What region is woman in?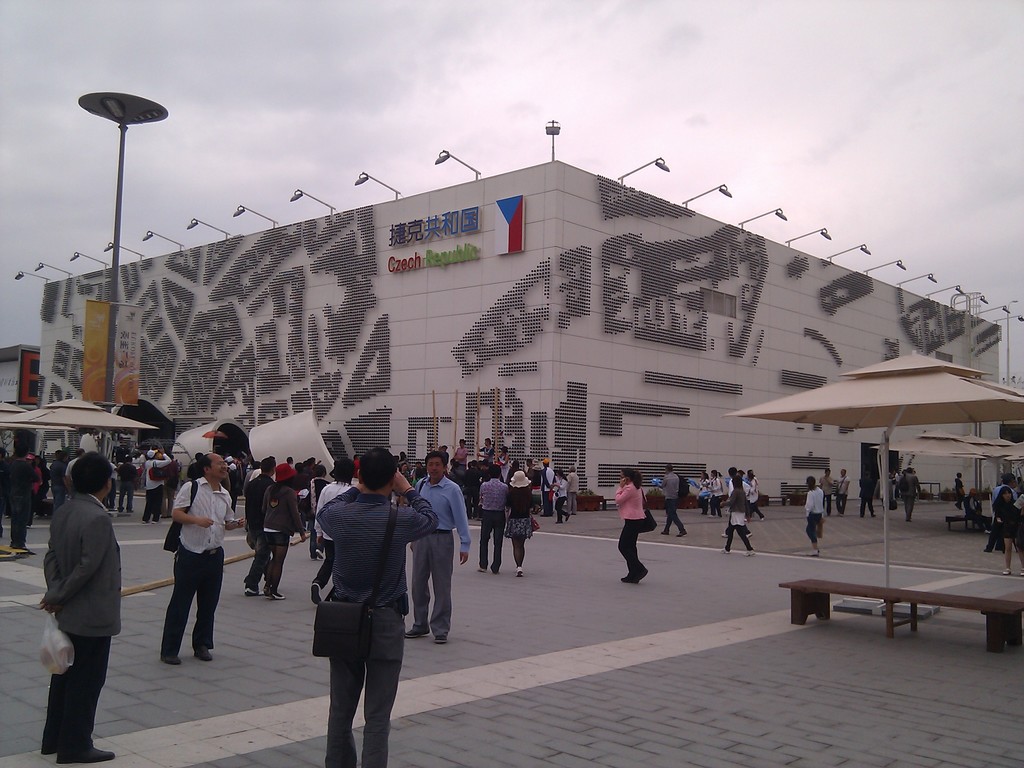
Rect(708, 468, 723, 519).
